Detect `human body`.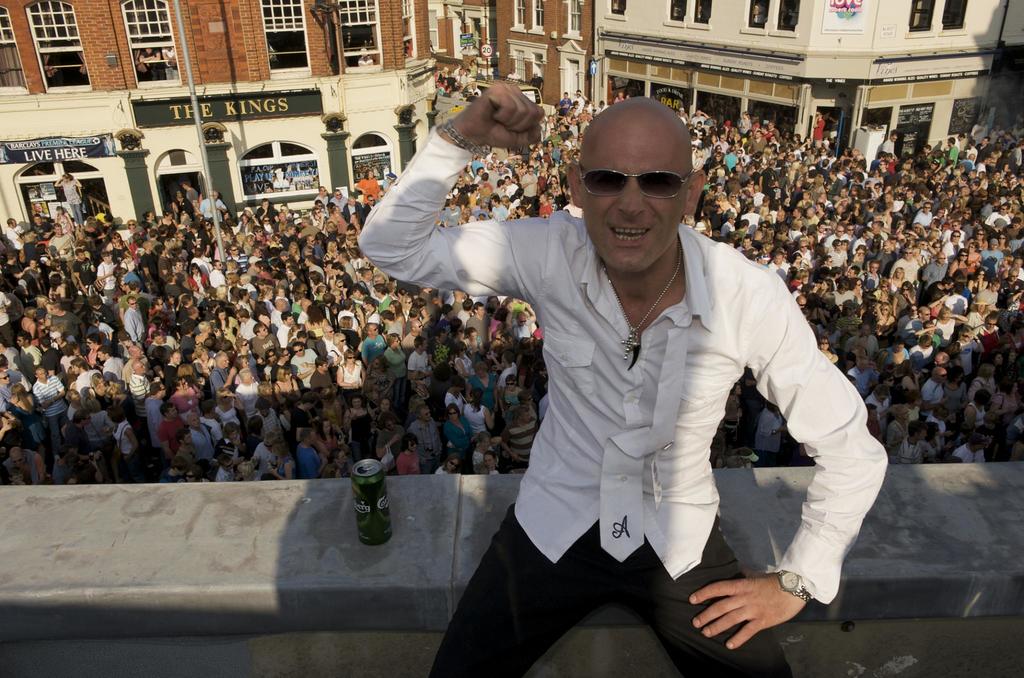
Detected at bbox=[895, 307, 916, 343].
